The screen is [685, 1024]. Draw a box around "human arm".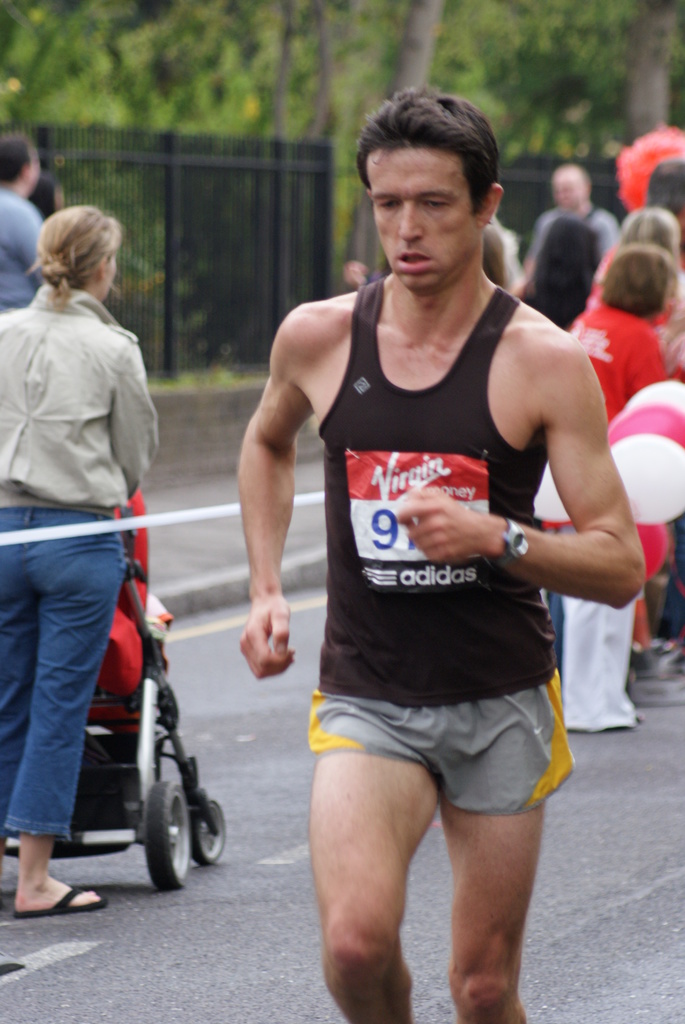
[514,211,548,285].
